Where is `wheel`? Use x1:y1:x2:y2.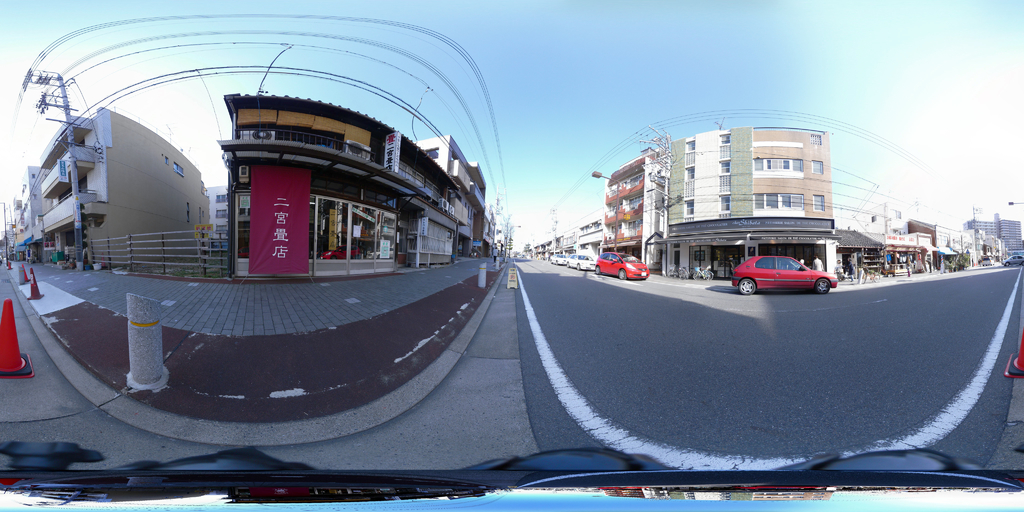
593:263:605:274.
